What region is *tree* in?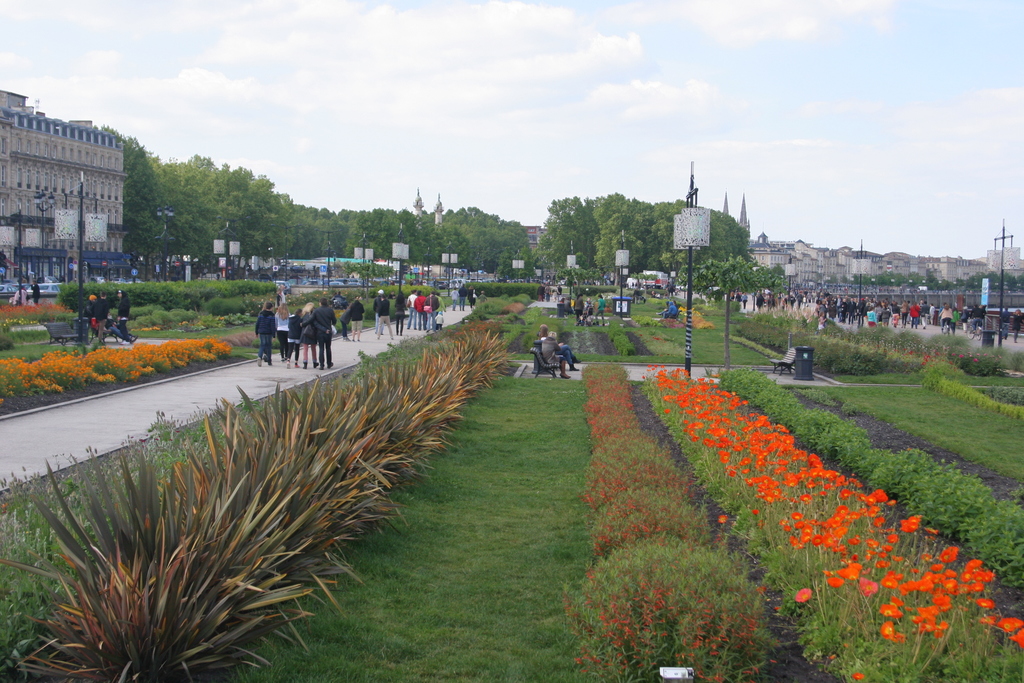
rect(682, 259, 776, 365).
